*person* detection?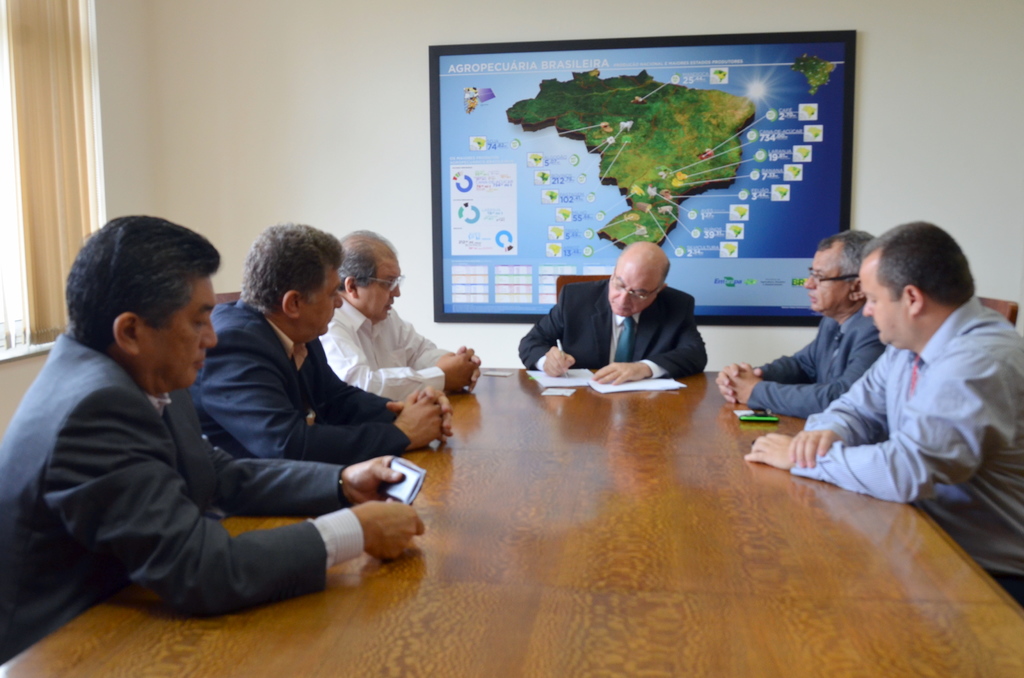
743:217:1023:609
